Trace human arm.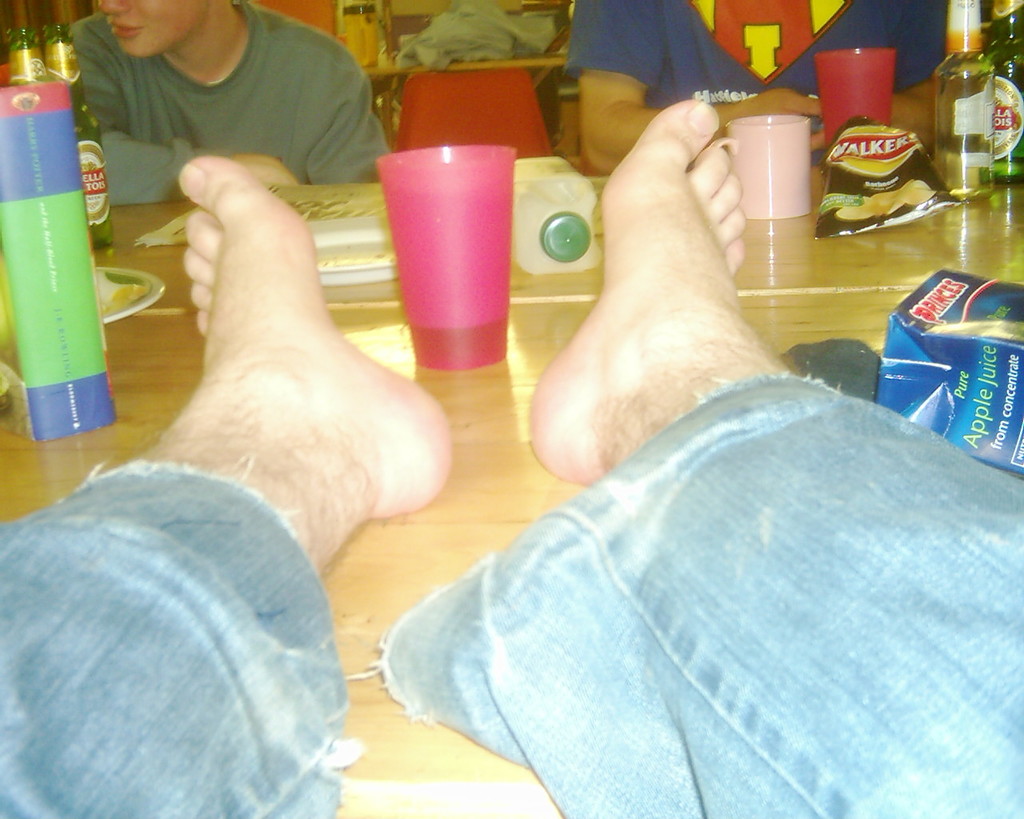
Traced to bbox=[304, 67, 392, 185].
